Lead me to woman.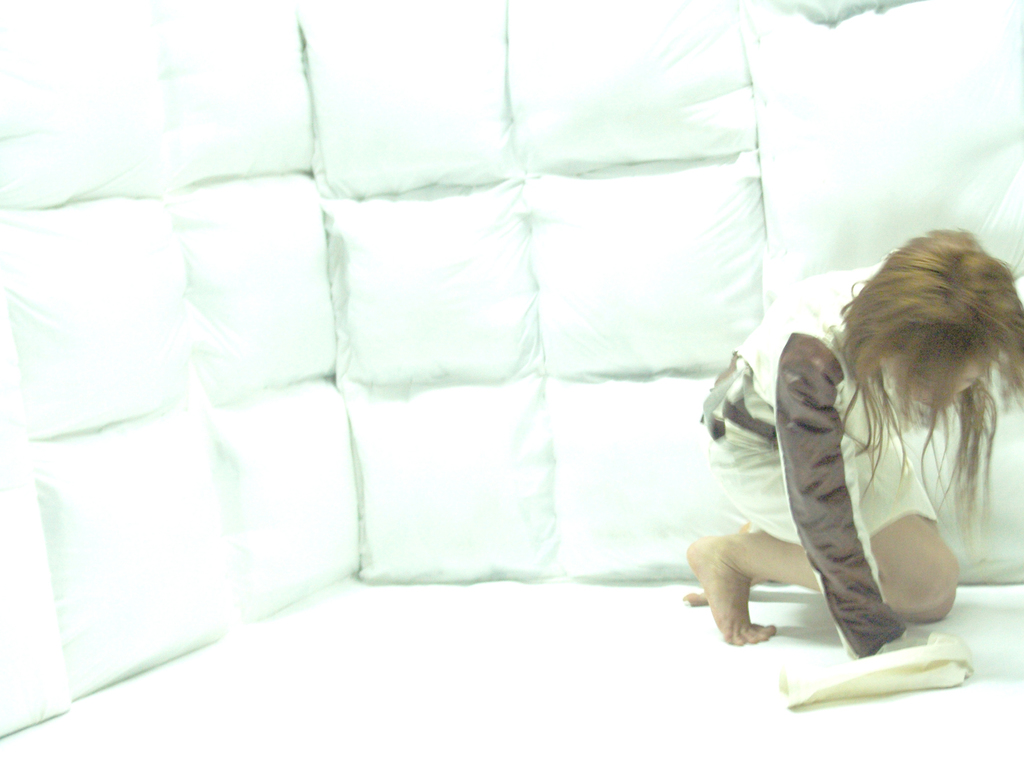
Lead to locate(720, 198, 1017, 660).
